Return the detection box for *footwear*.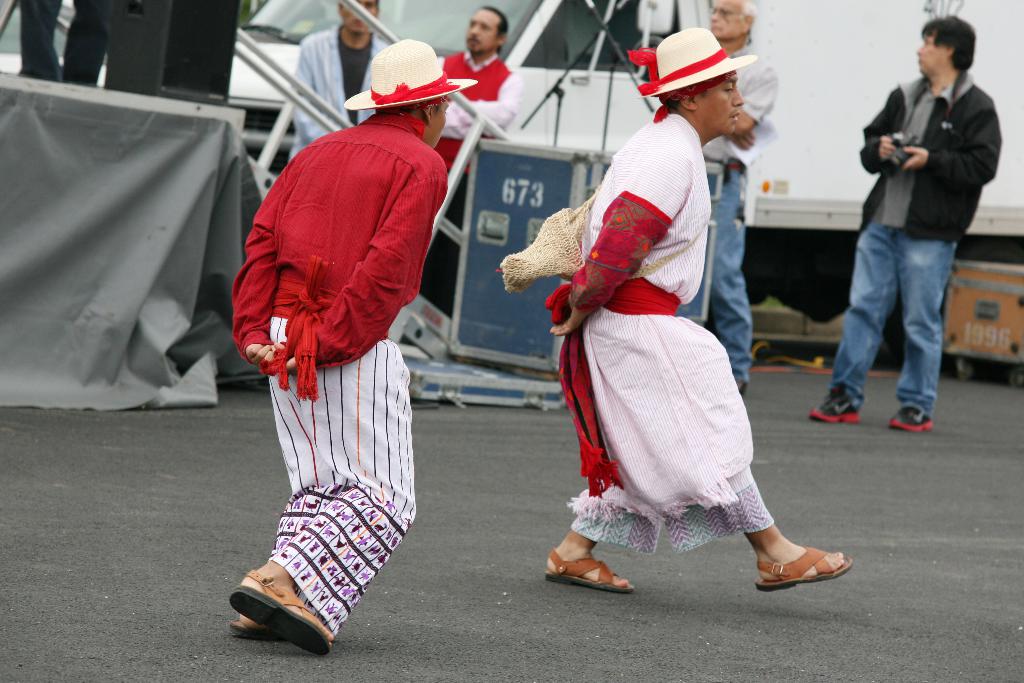
BBox(223, 615, 285, 641).
